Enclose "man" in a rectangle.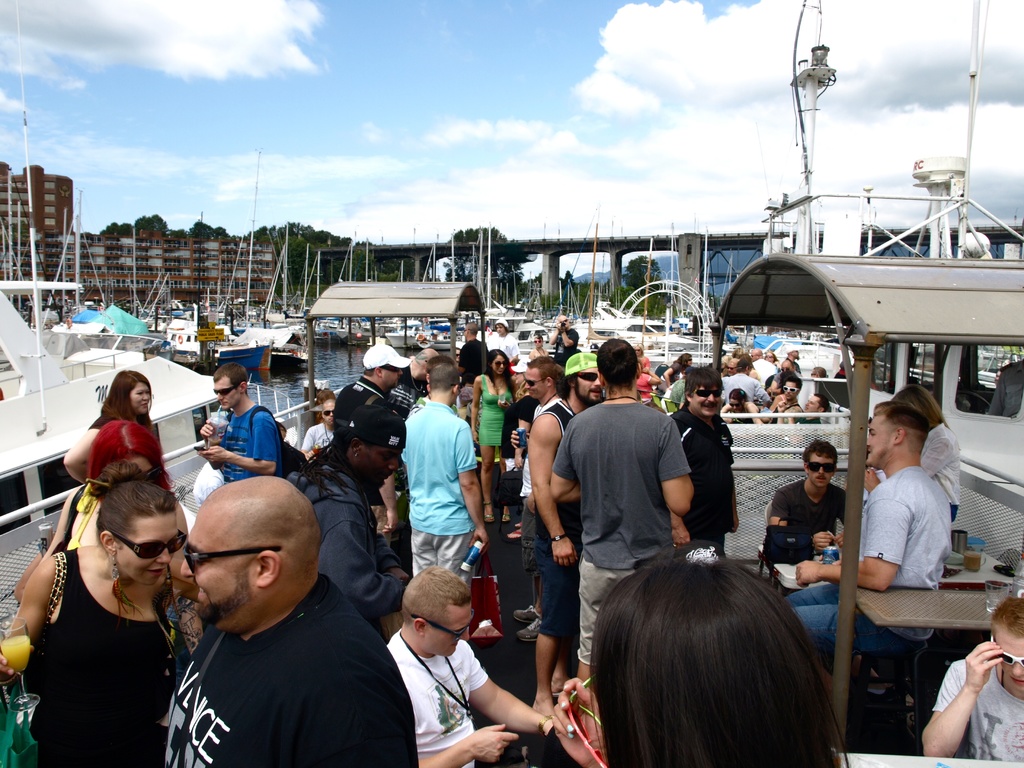
<region>668, 372, 742, 556</region>.
